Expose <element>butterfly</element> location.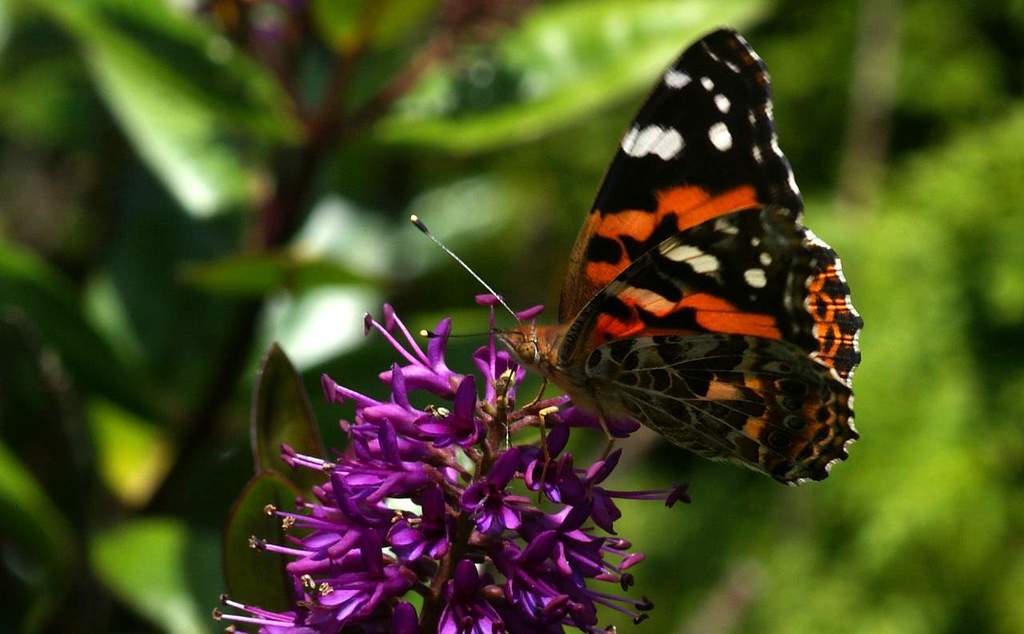
Exposed at bbox=[458, 8, 857, 520].
